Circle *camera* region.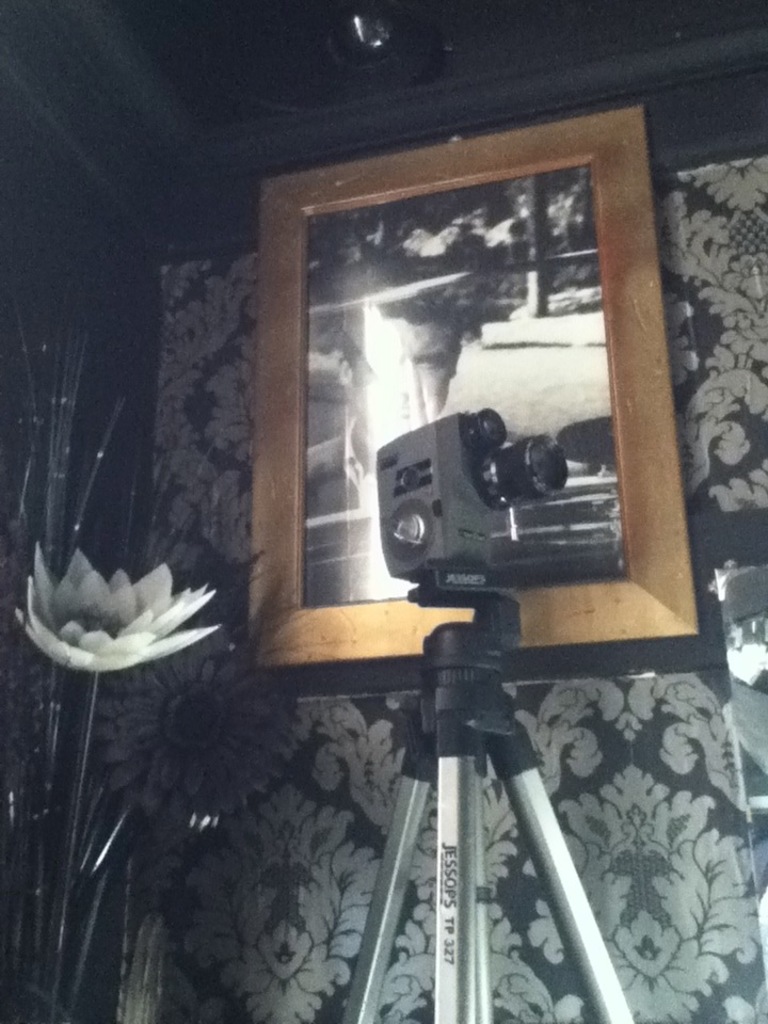
Region: rect(372, 397, 643, 592).
